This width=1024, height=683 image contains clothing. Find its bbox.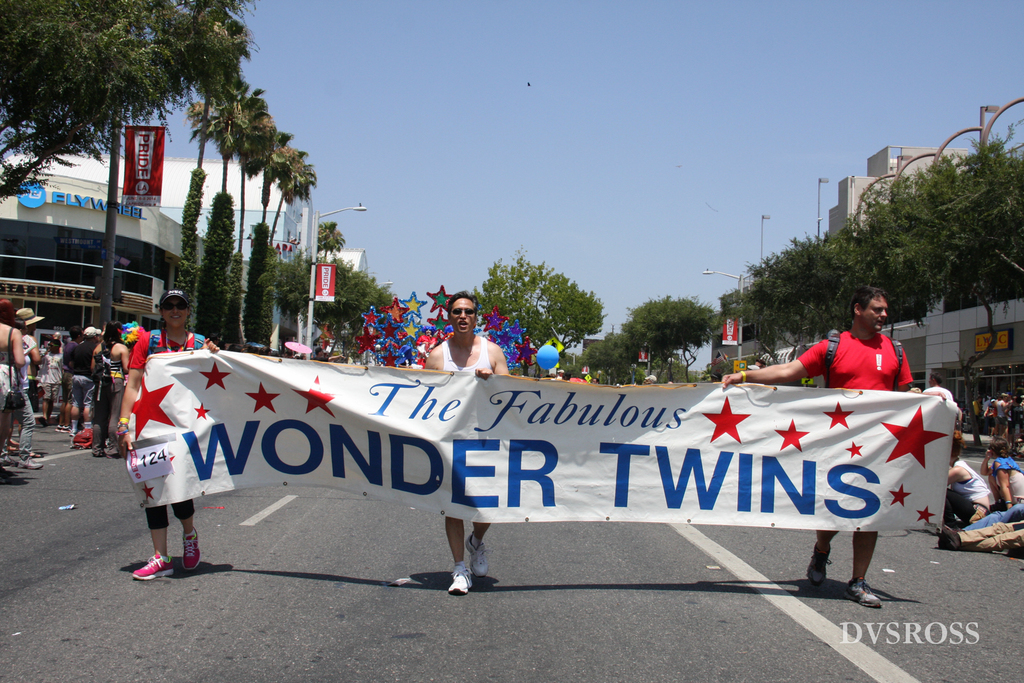
bbox=[122, 334, 201, 535].
